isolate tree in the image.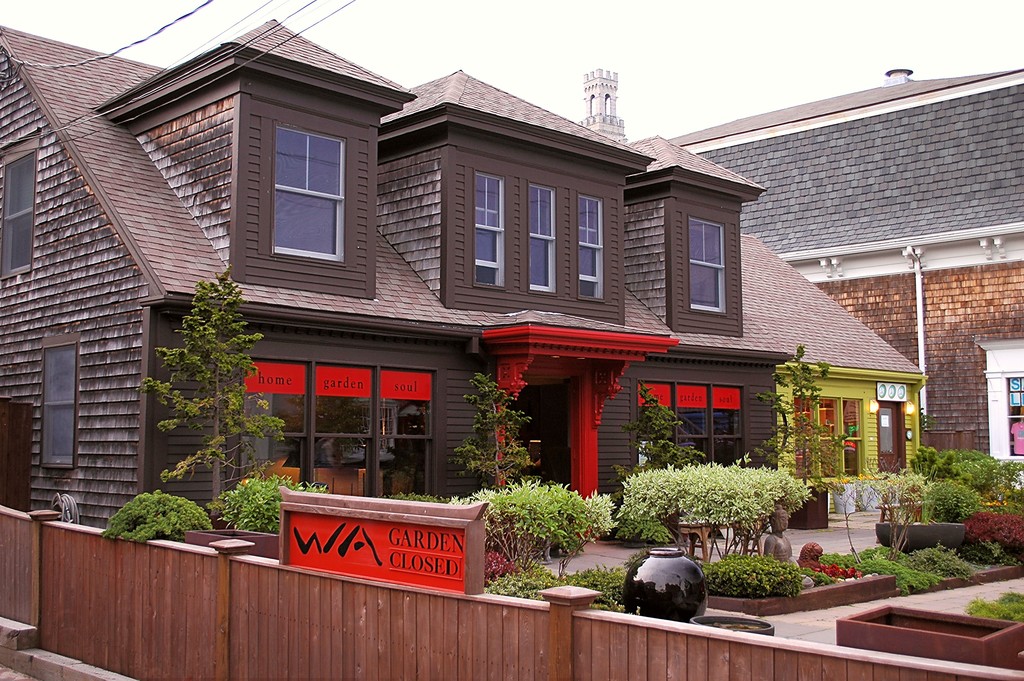
Isolated region: bbox(450, 368, 534, 489).
